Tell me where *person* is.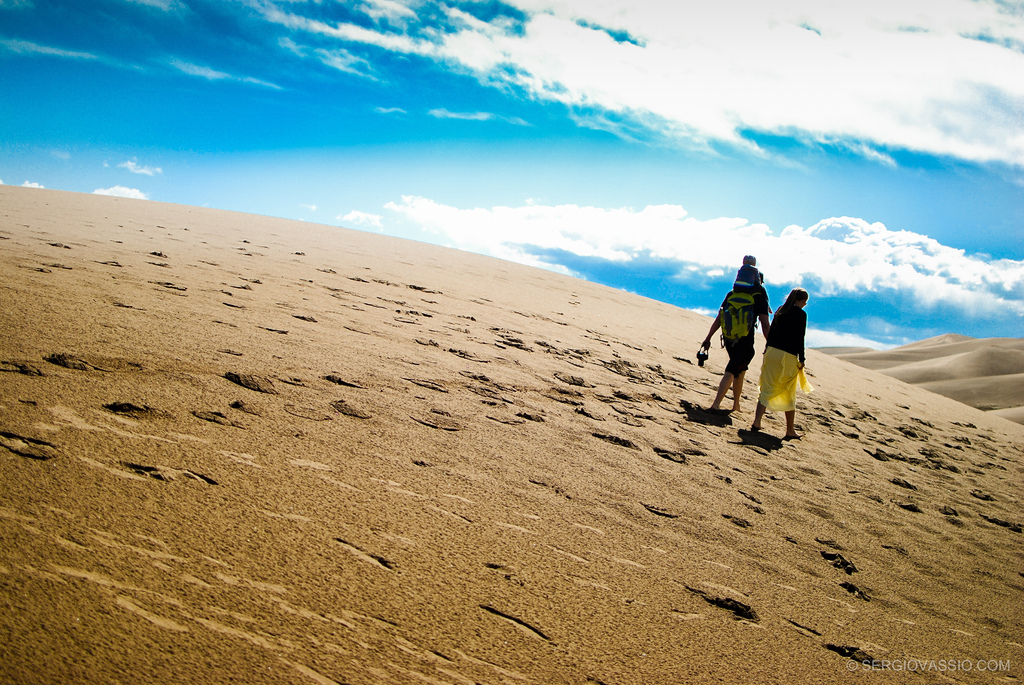
*person* is at Rect(751, 286, 810, 441).
